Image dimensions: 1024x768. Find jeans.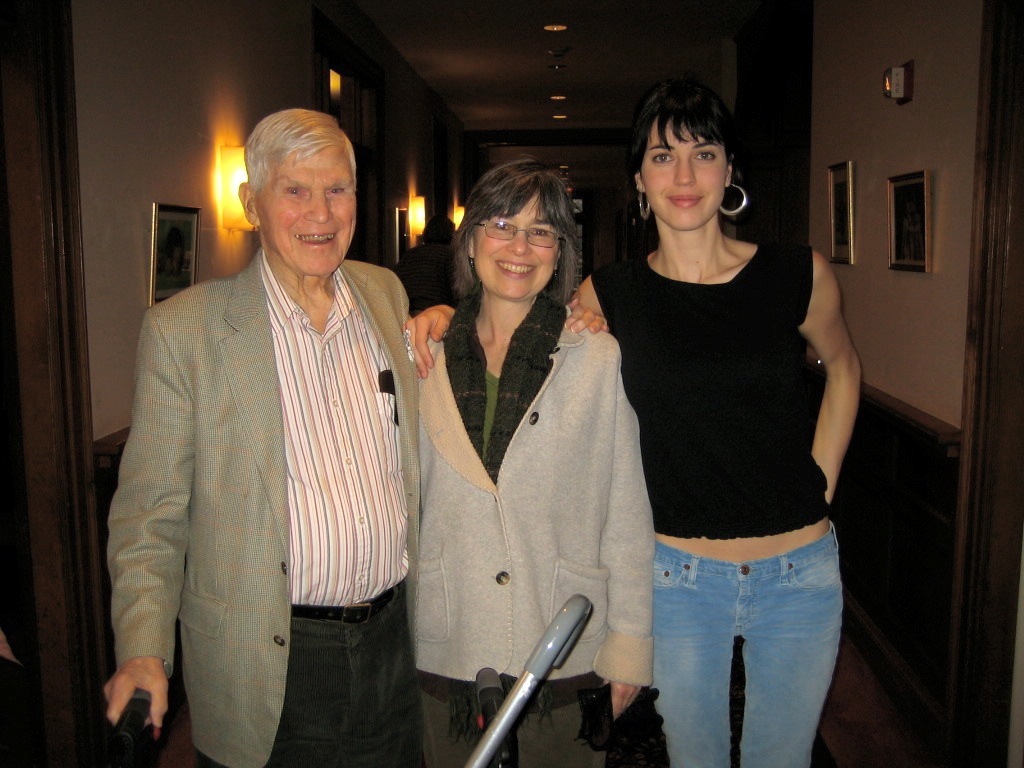
locate(636, 514, 838, 767).
